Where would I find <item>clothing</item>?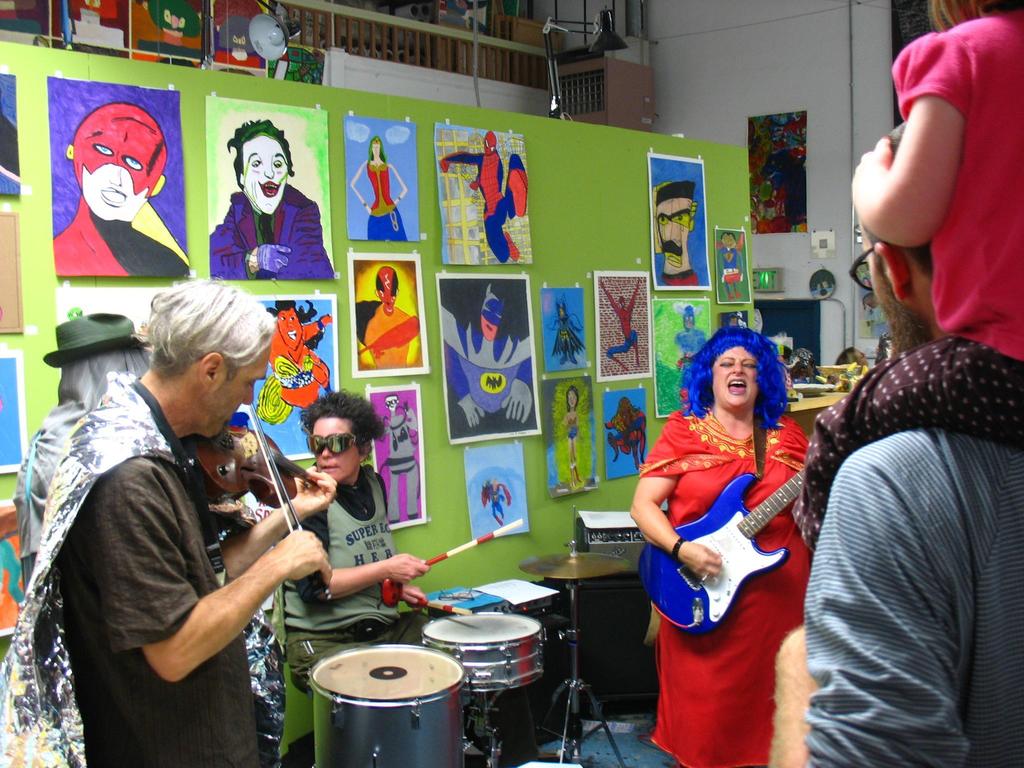
At 803:421:1023:767.
